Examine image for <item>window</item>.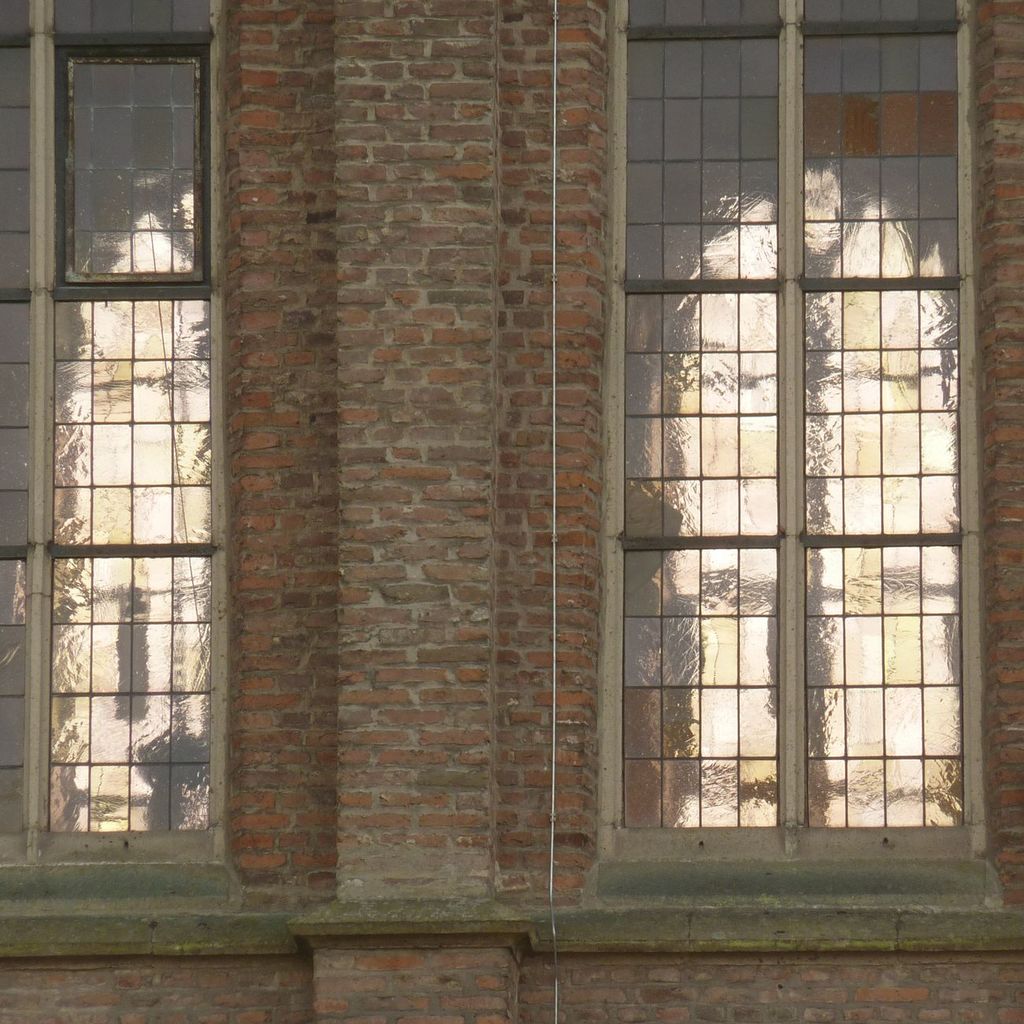
Examination result: {"x1": 0, "y1": 0, "x2": 224, "y2": 903}.
